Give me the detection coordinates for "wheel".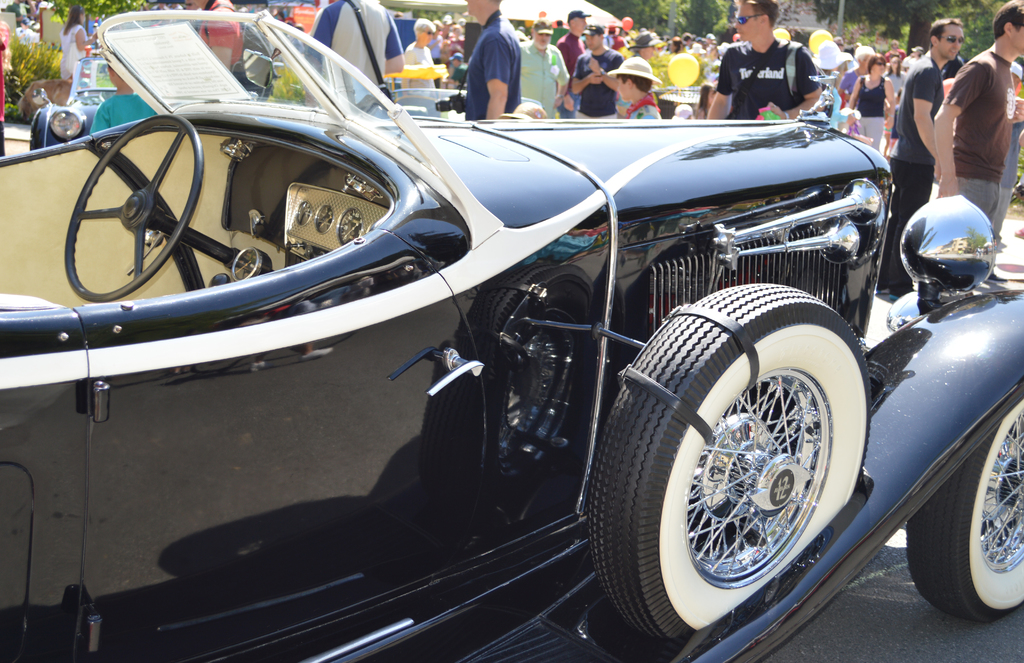
x1=926 y1=423 x2=1023 y2=625.
